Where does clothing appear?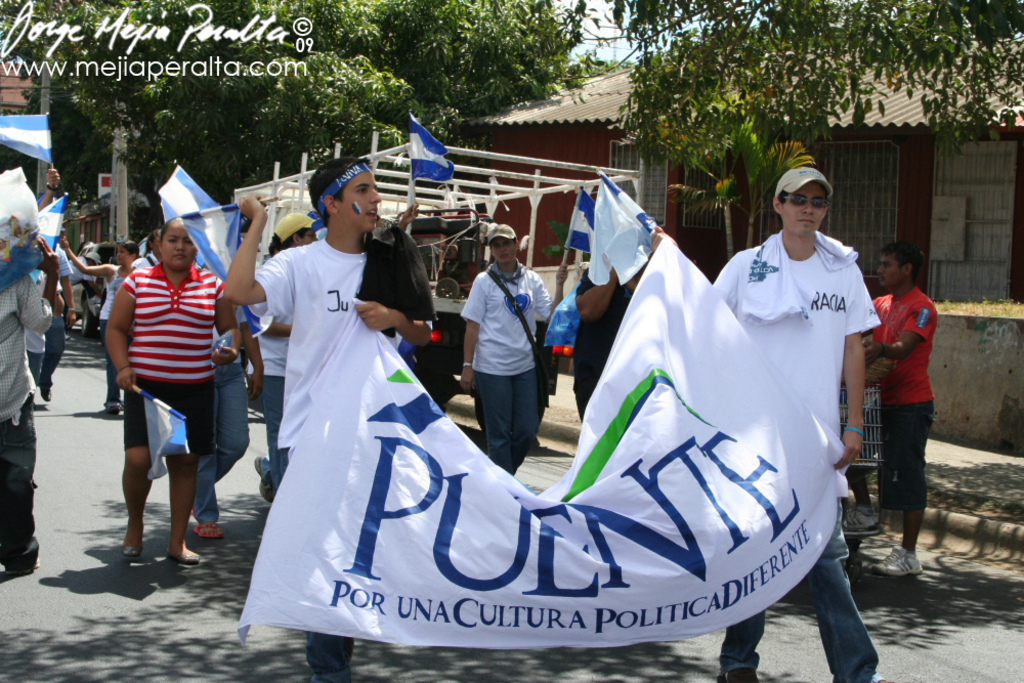
Appears at left=861, top=286, right=937, bottom=510.
